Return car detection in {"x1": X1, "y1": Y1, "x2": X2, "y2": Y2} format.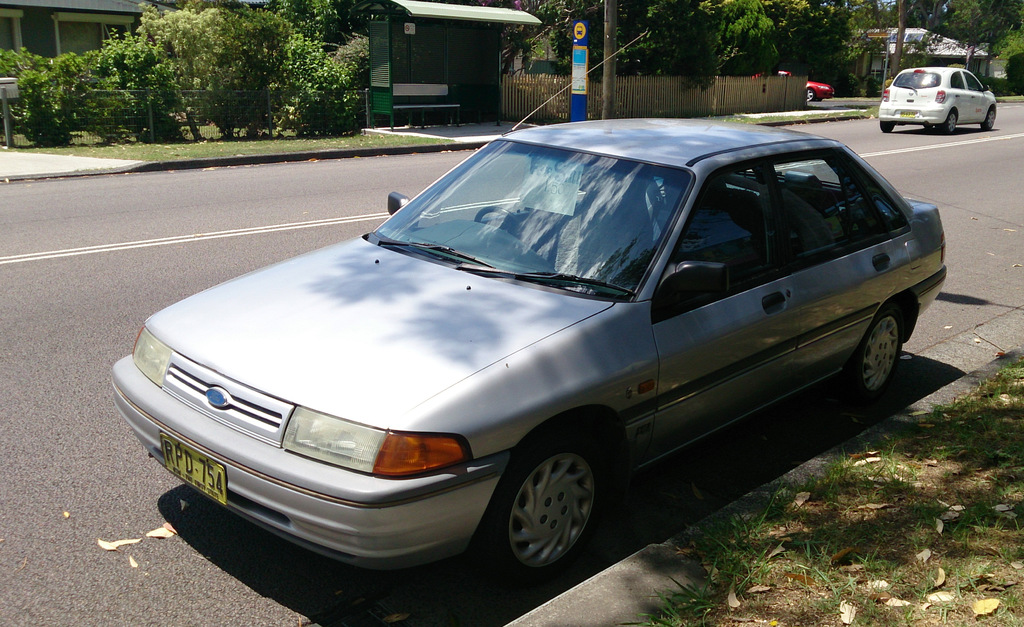
{"x1": 750, "y1": 69, "x2": 834, "y2": 100}.
